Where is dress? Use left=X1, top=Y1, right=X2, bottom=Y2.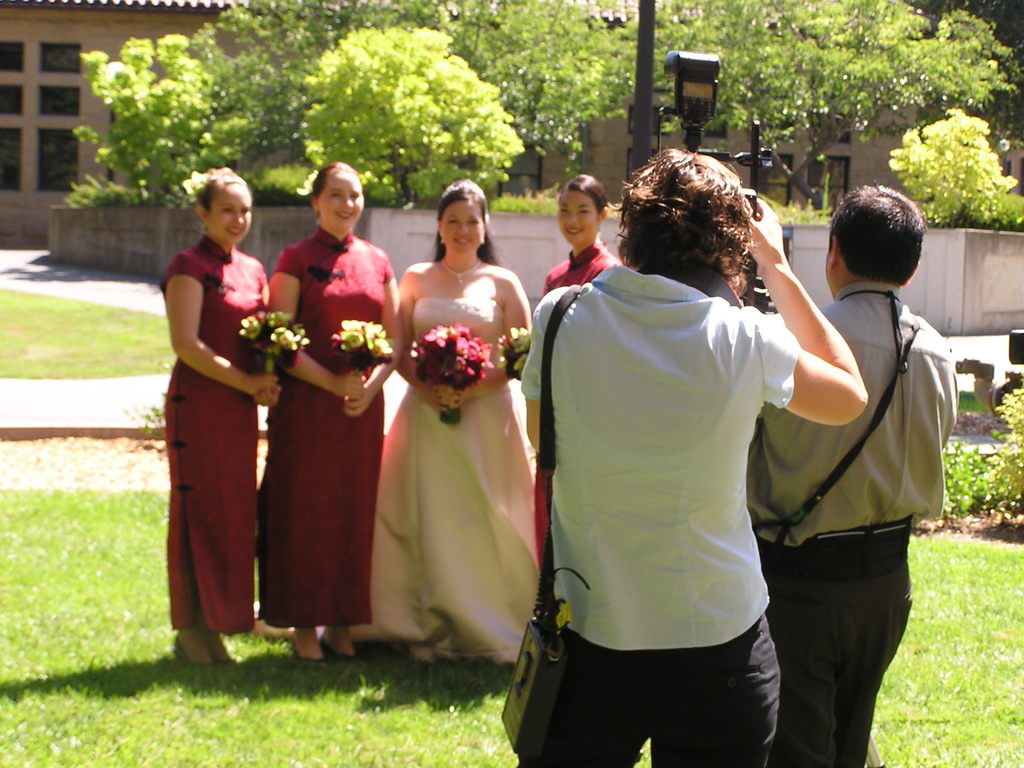
left=371, top=295, right=534, bottom=659.
